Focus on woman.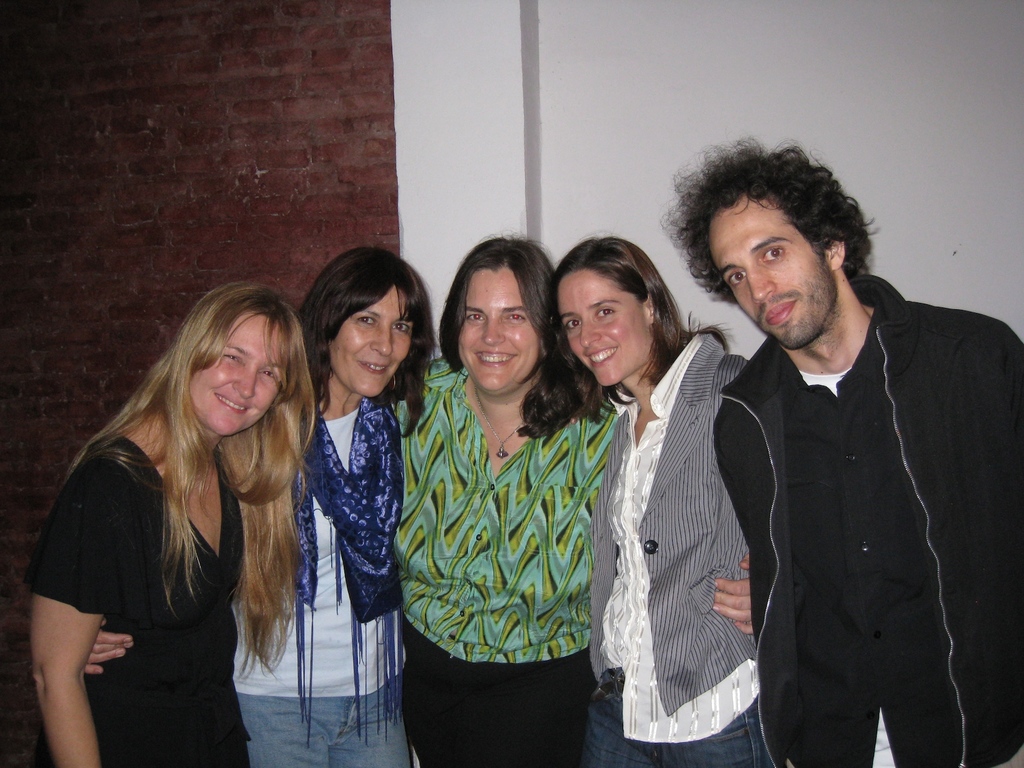
Focused at (552, 239, 754, 767).
